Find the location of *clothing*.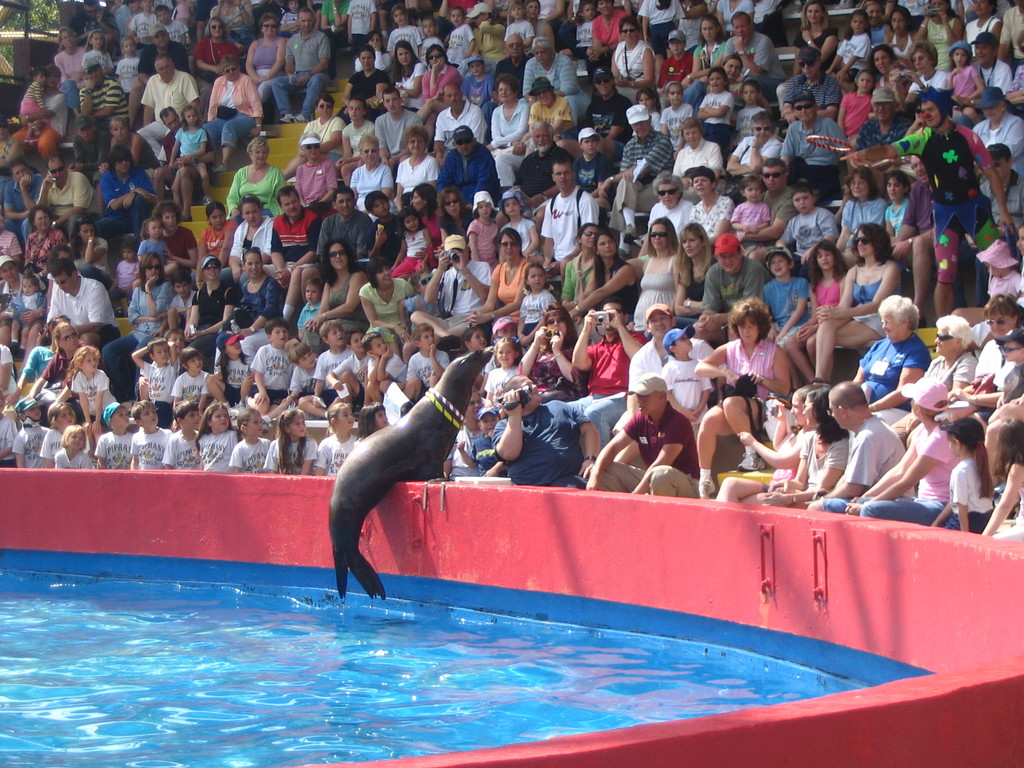
Location: {"x1": 264, "y1": 431, "x2": 318, "y2": 476}.
